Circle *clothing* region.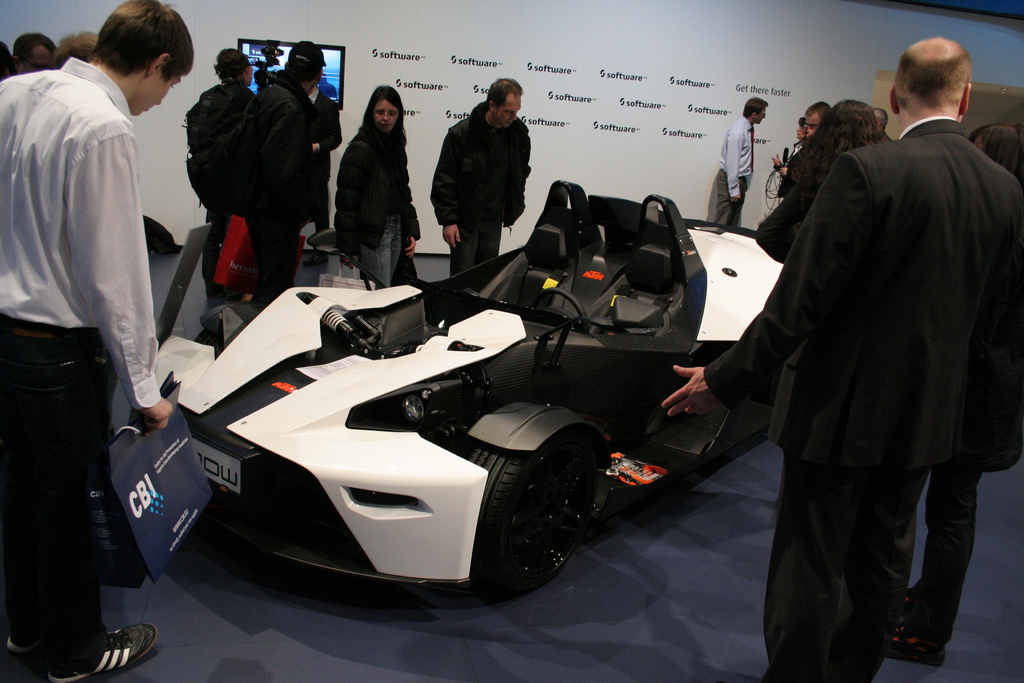
Region: 706, 119, 756, 224.
